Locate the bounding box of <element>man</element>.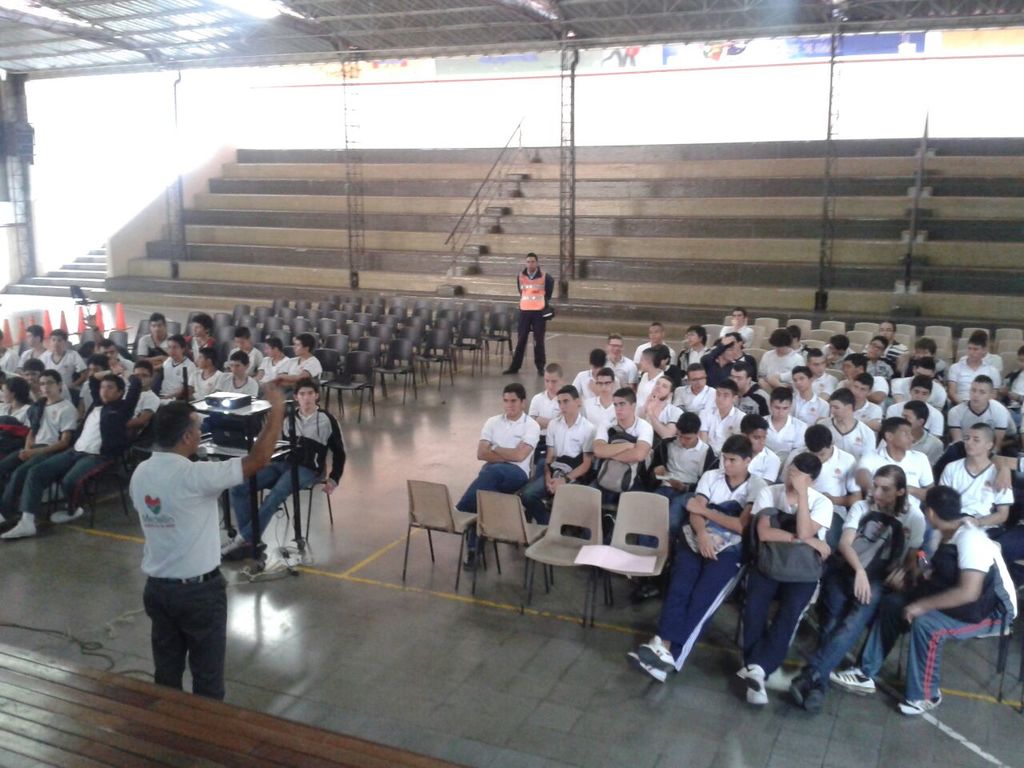
Bounding box: pyautogui.locateOnScreen(762, 386, 800, 472).
